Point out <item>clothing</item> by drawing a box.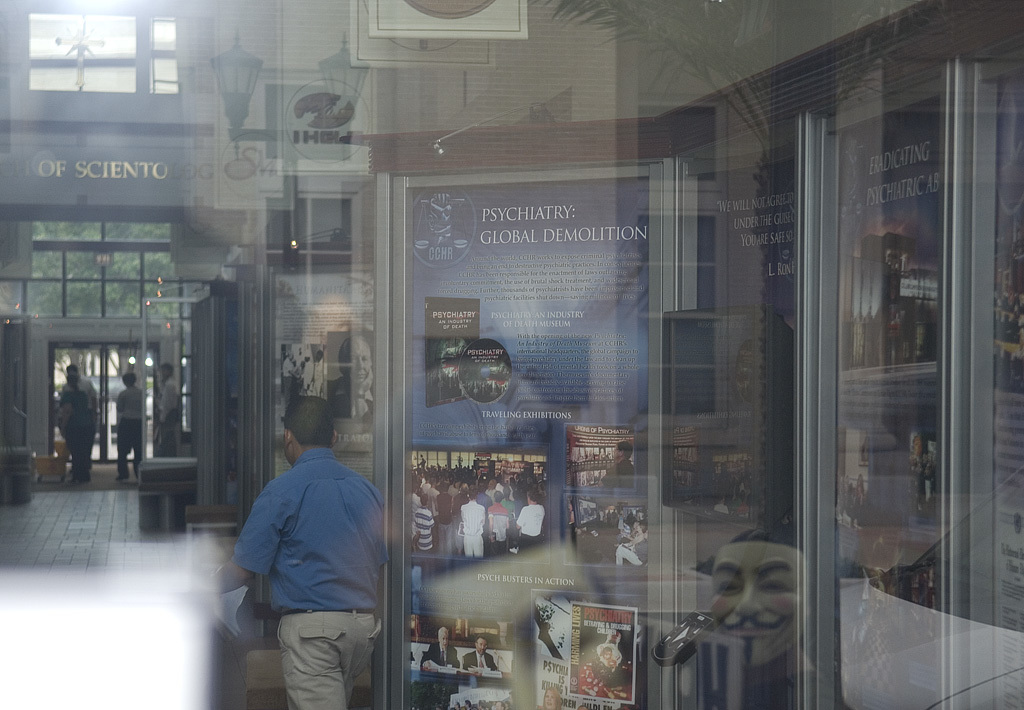
BBox(422, 642, 461, 669).
